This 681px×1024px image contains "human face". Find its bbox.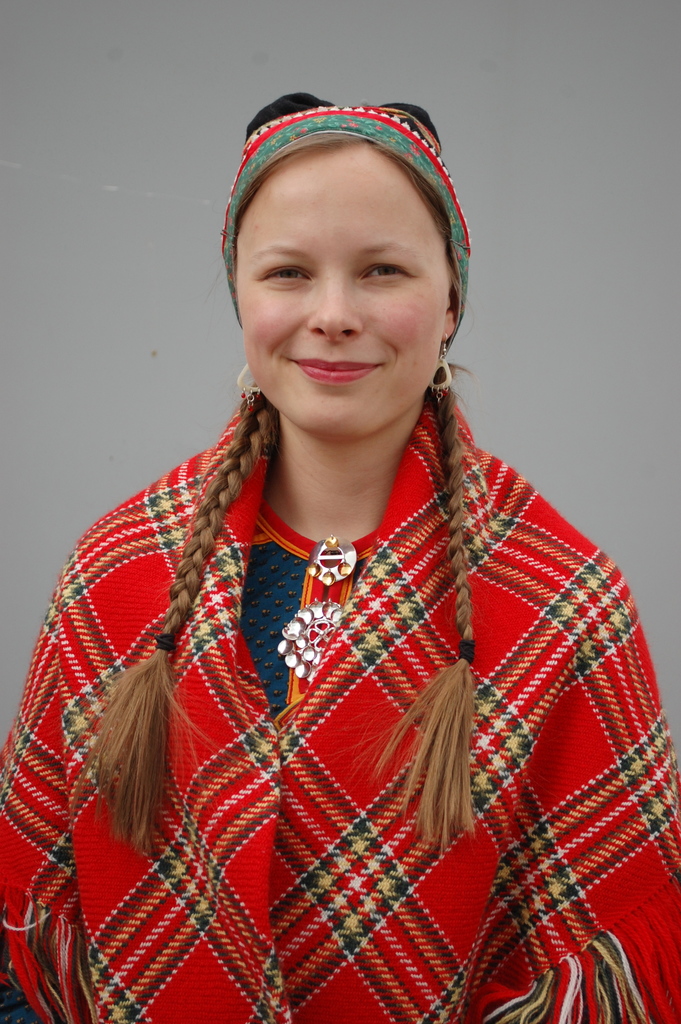
[237, 159, 451, 440].
